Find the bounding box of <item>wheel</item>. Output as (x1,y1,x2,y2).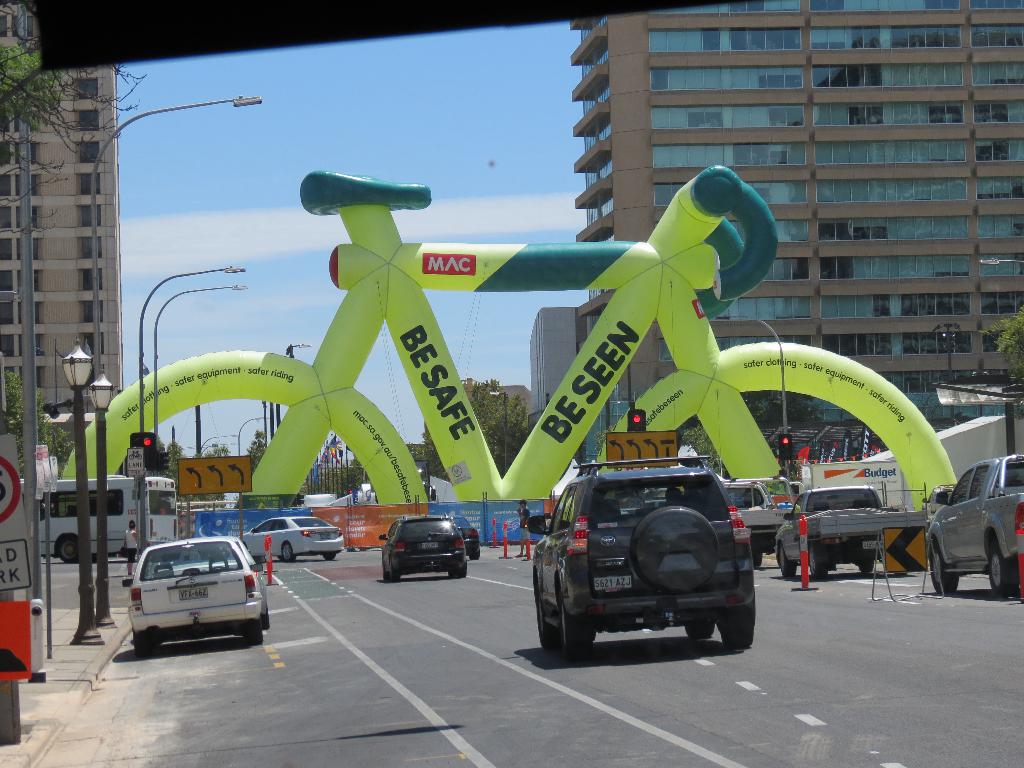
(989,541,1013,593).
